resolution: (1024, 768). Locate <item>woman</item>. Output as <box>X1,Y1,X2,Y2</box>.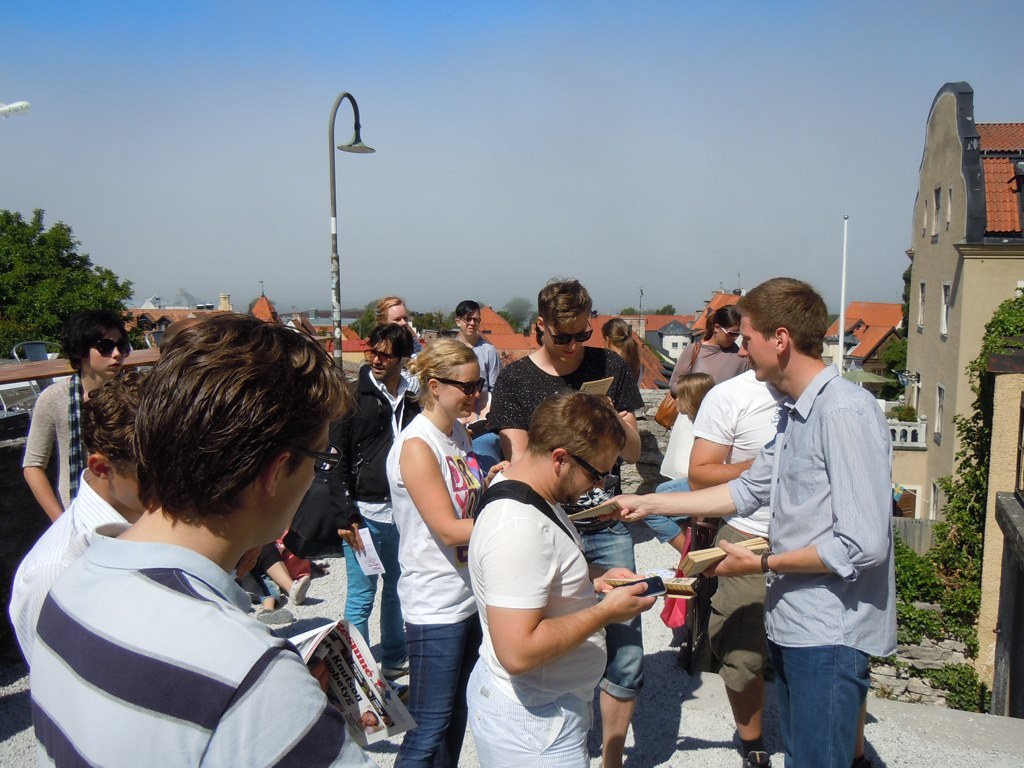
<box>25,305,132,527</box>.
